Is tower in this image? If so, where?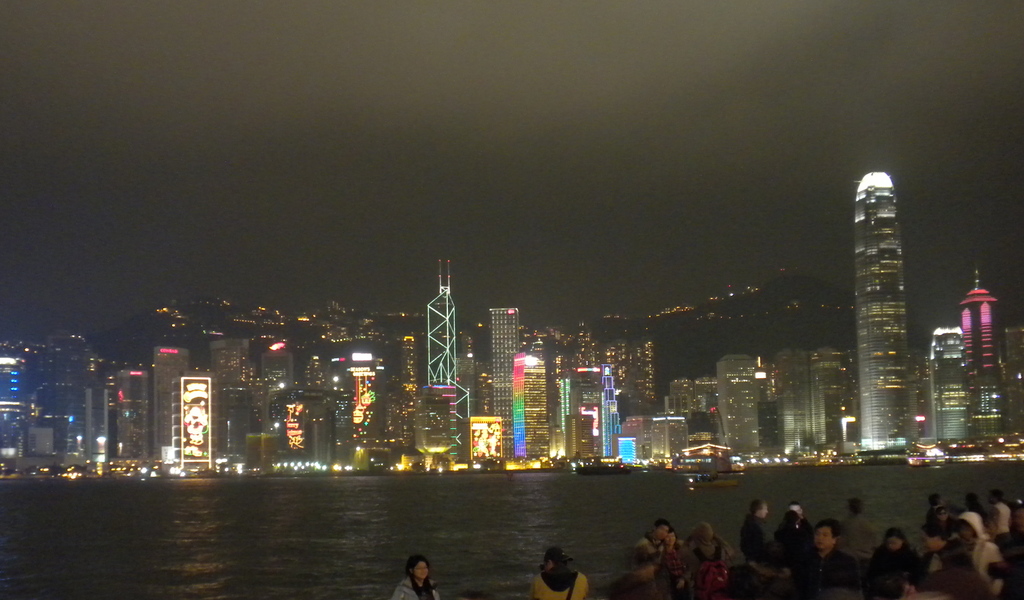
Yes, at 304/366/358/477.
